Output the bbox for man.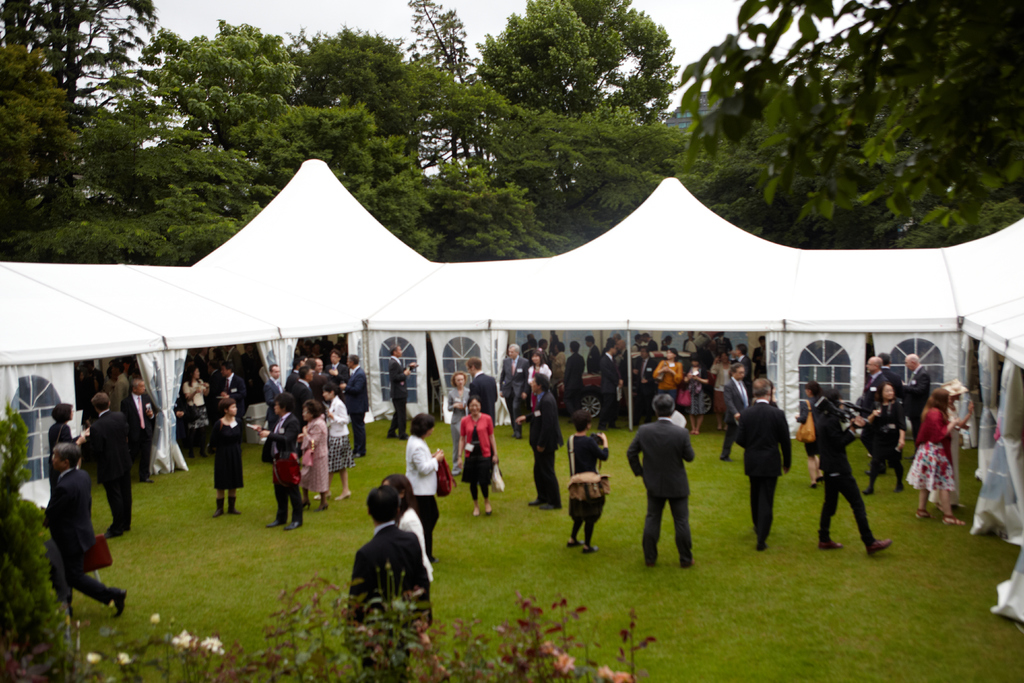
(218, 364, 246, 427).
